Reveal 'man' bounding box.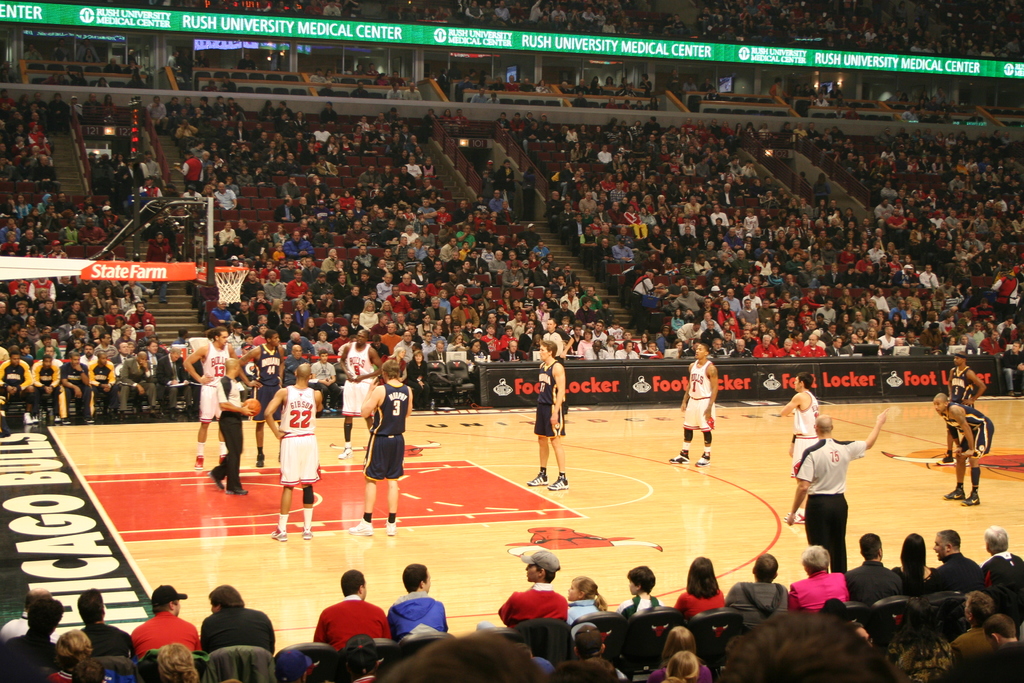
Revealed: box=[933, 391, 998, 509].
